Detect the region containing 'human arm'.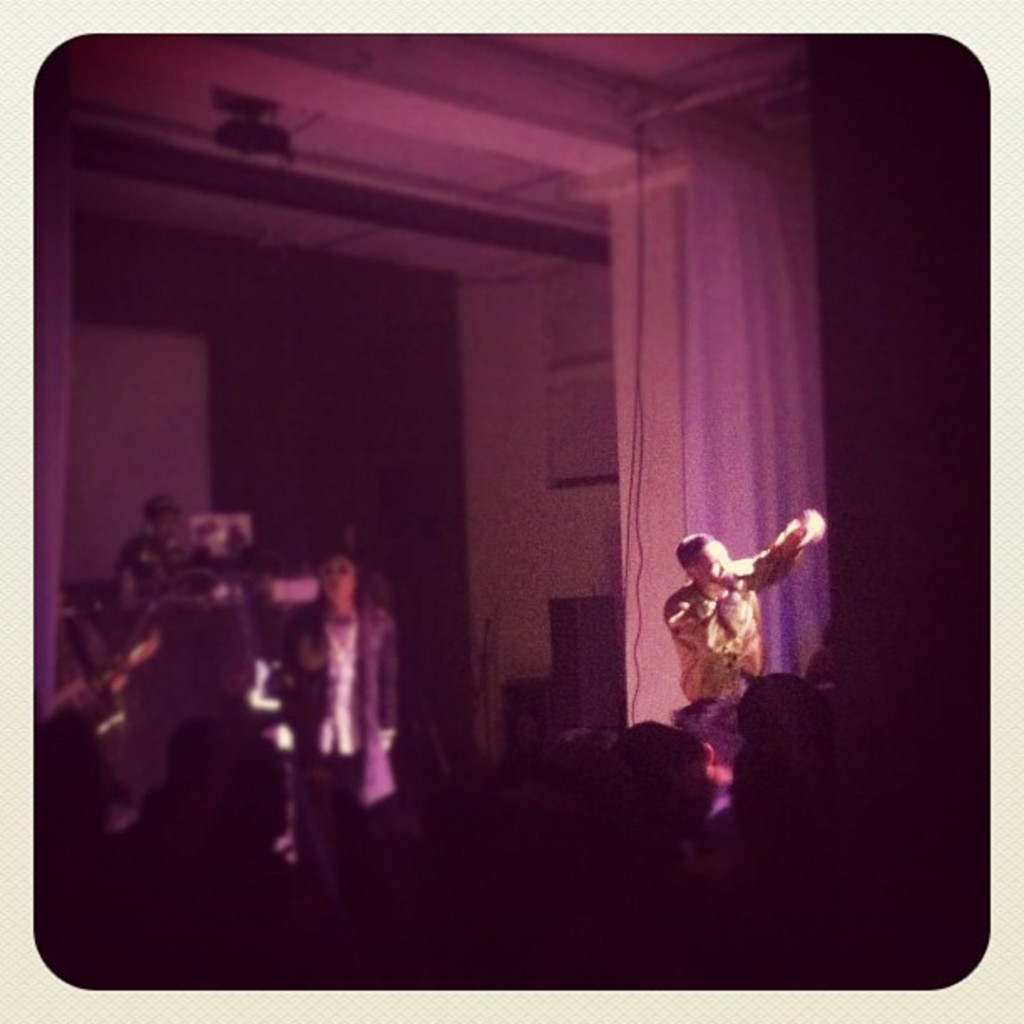
x1=748, y1=495, x2=822, y2=602.
